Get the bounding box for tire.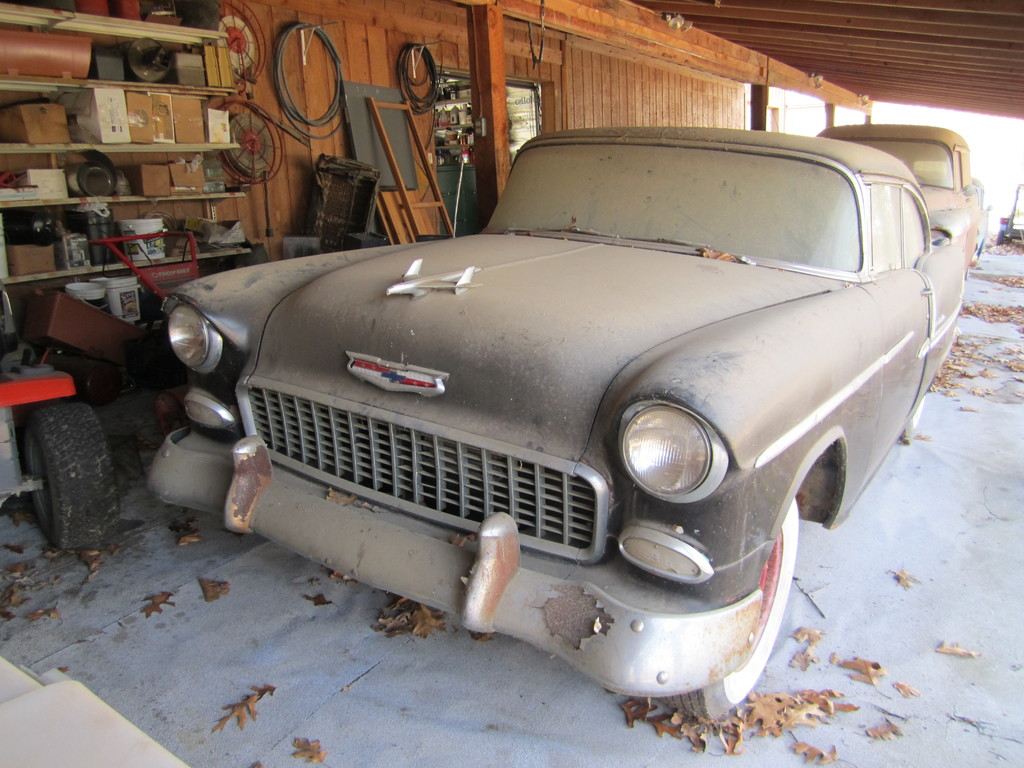
l=895, t=381, r=924, b=441.
